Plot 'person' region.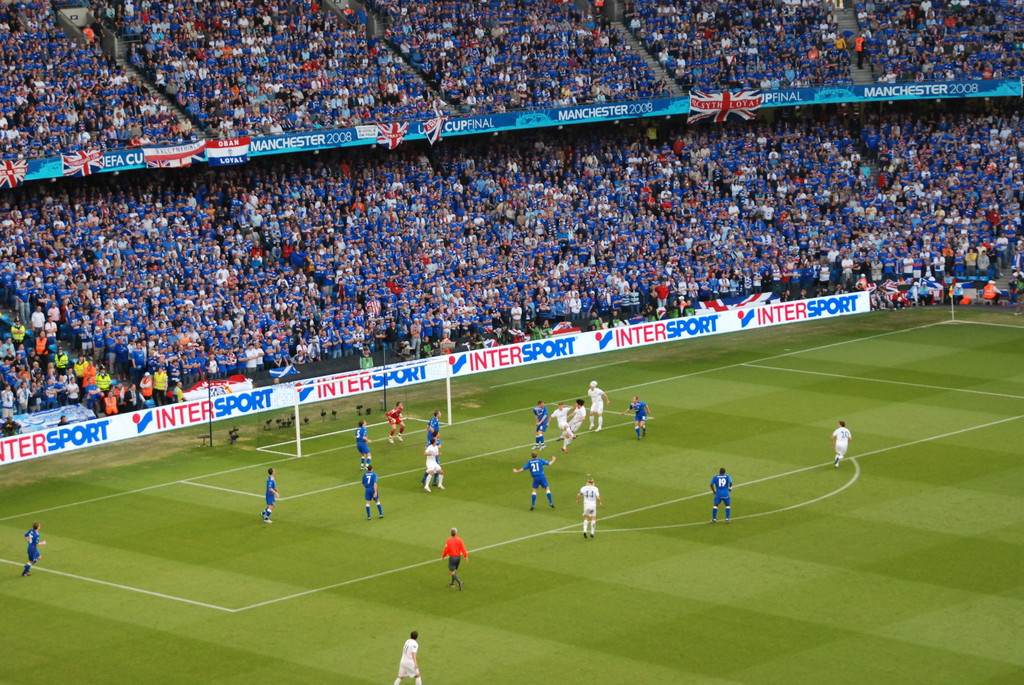
Plotted at <box>550,397,572,447</box>.
